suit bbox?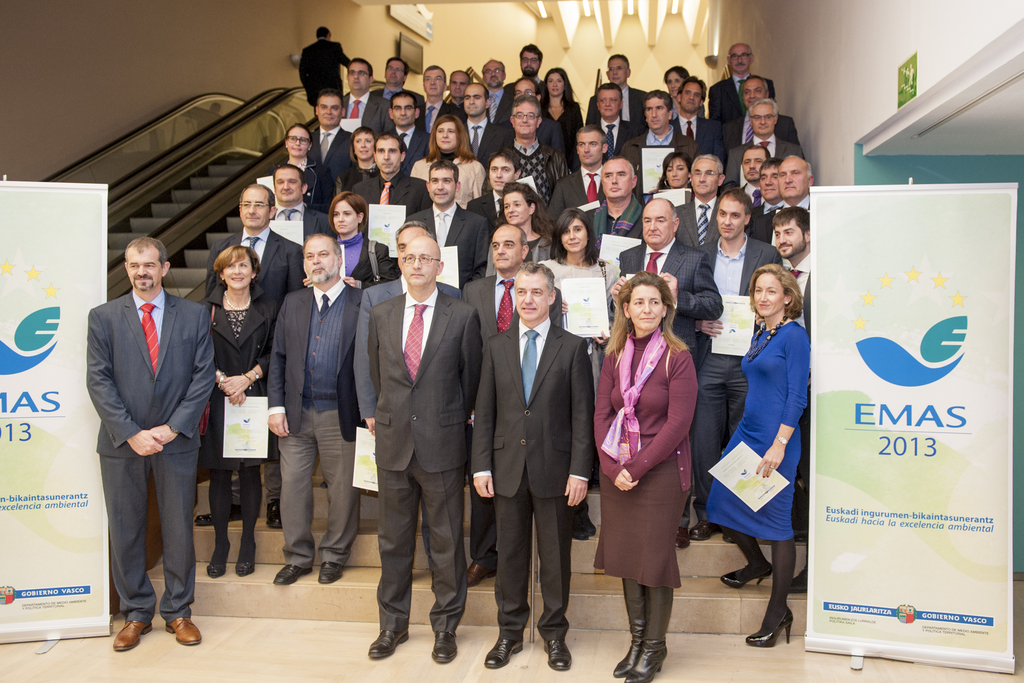
locate(692, 231, 787, 522)
